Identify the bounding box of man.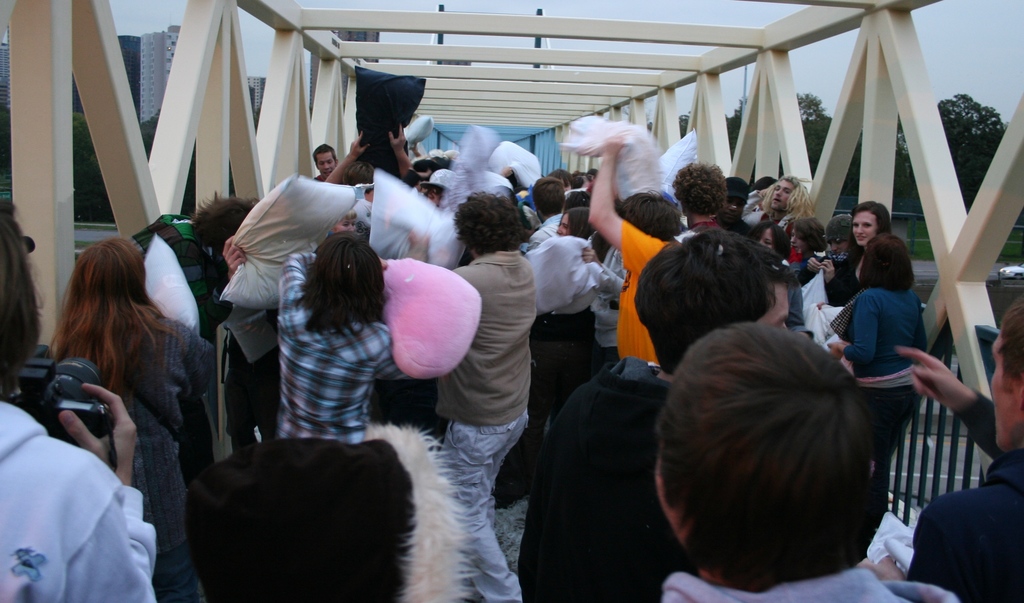
312 141 340 183.
